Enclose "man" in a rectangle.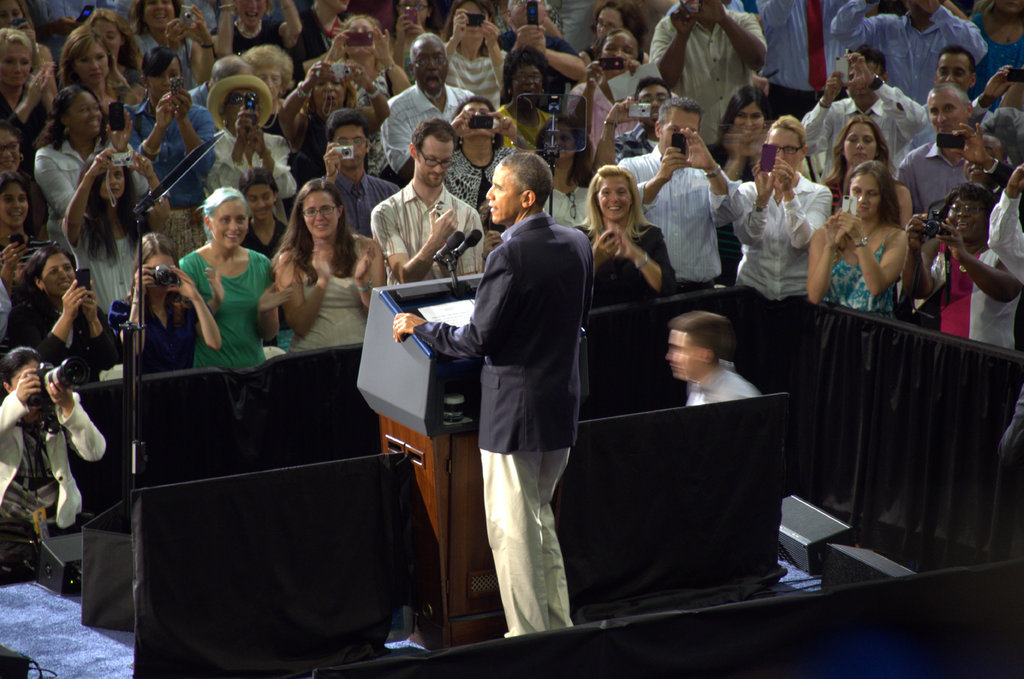
pyautogui.locateOnScreen(616, 95, 742, 286).
